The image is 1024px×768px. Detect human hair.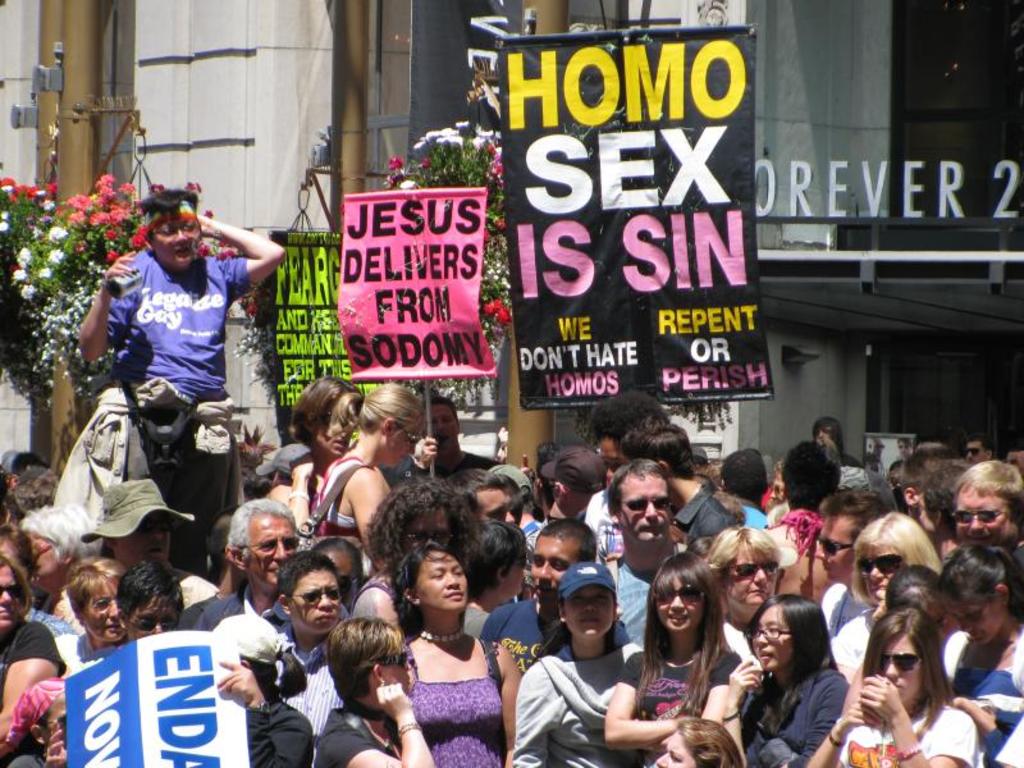
Detection: <box>717,449,768,507</box>.
